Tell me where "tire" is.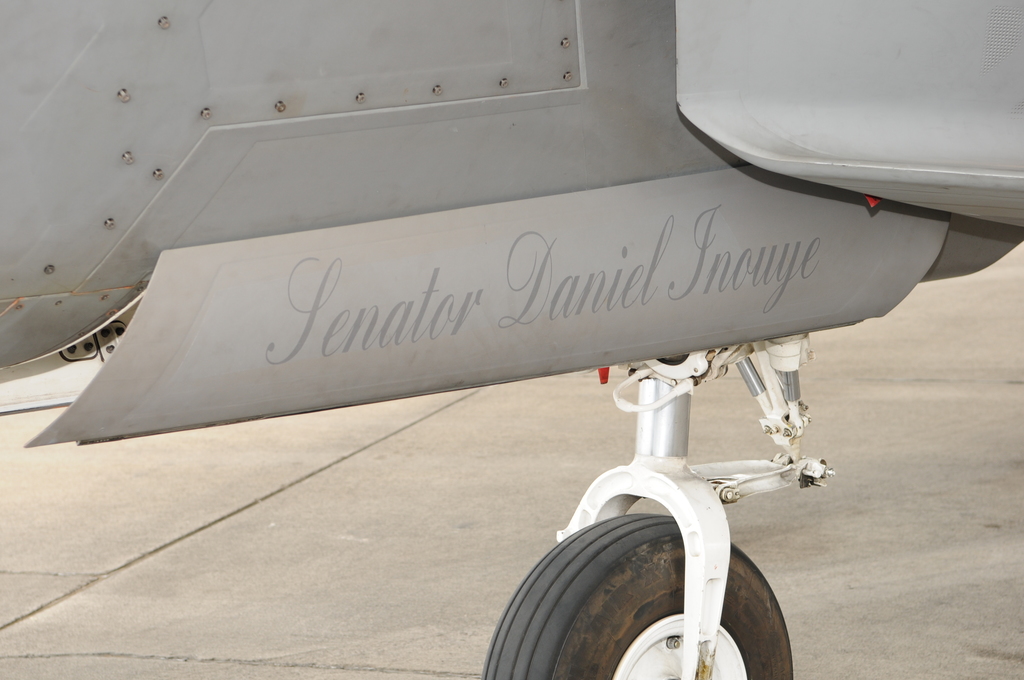
"tire" is at [512,480,790,679].
